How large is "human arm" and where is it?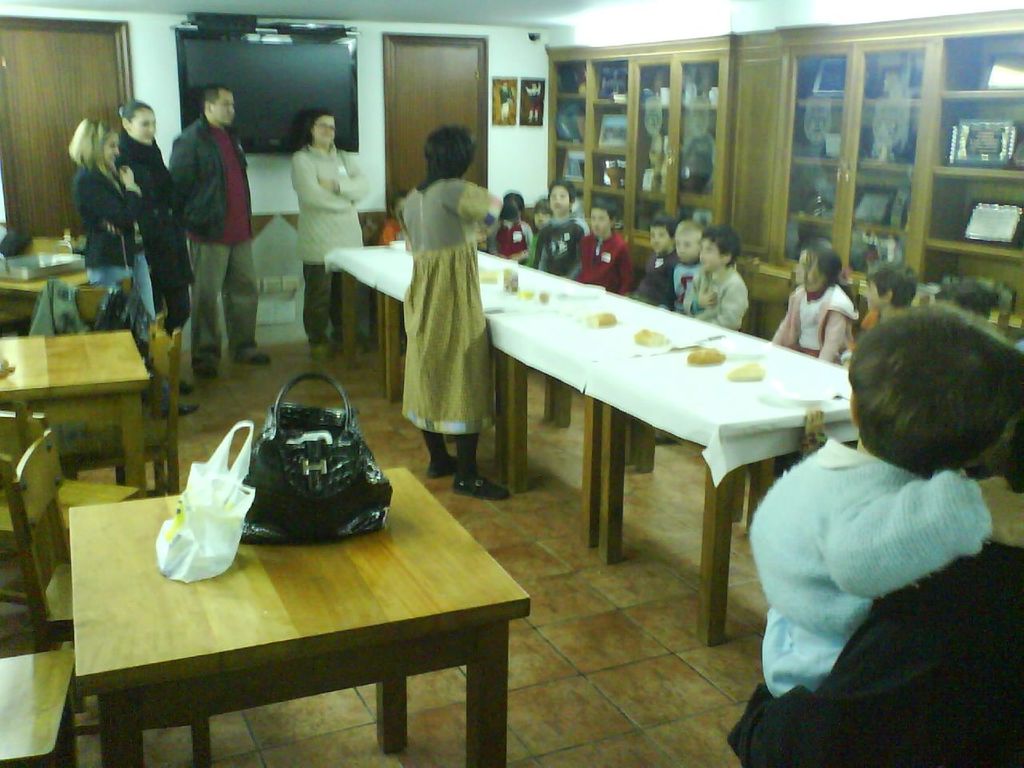
Bounding box: 817:309:849:365.
